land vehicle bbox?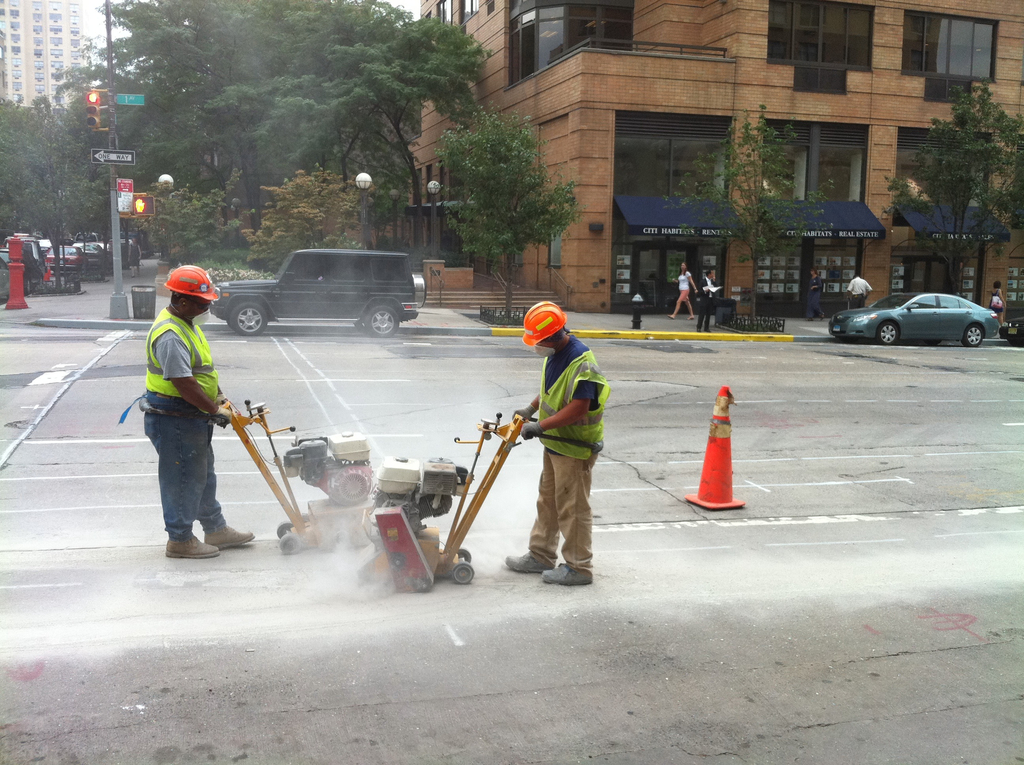
1000:316:1023:347
